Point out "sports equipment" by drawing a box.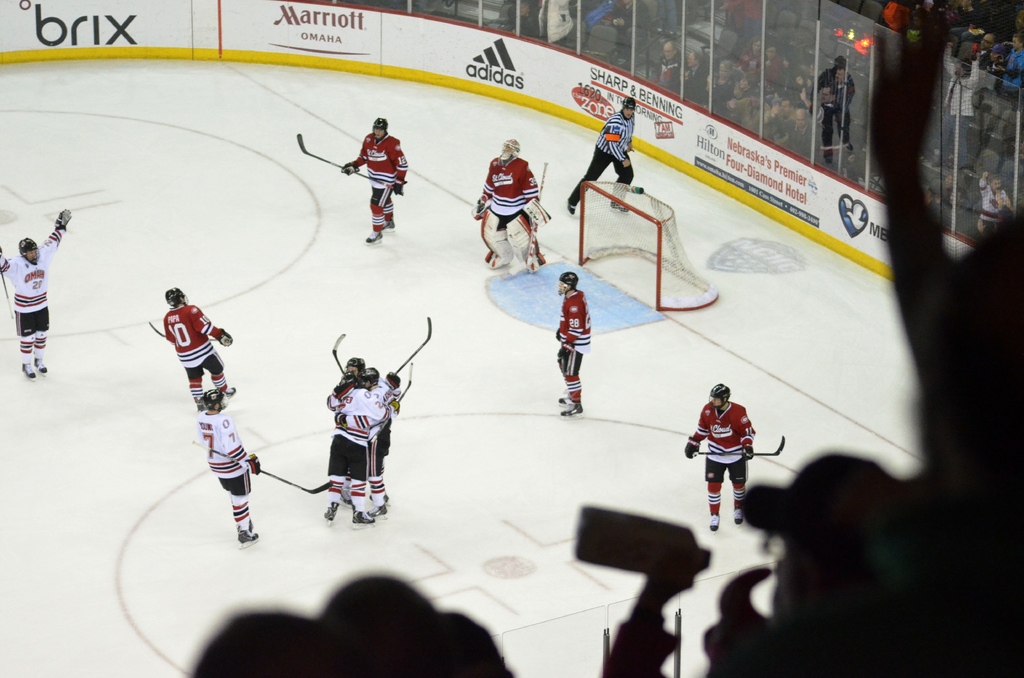
crop(557, 392, 573, 405).
